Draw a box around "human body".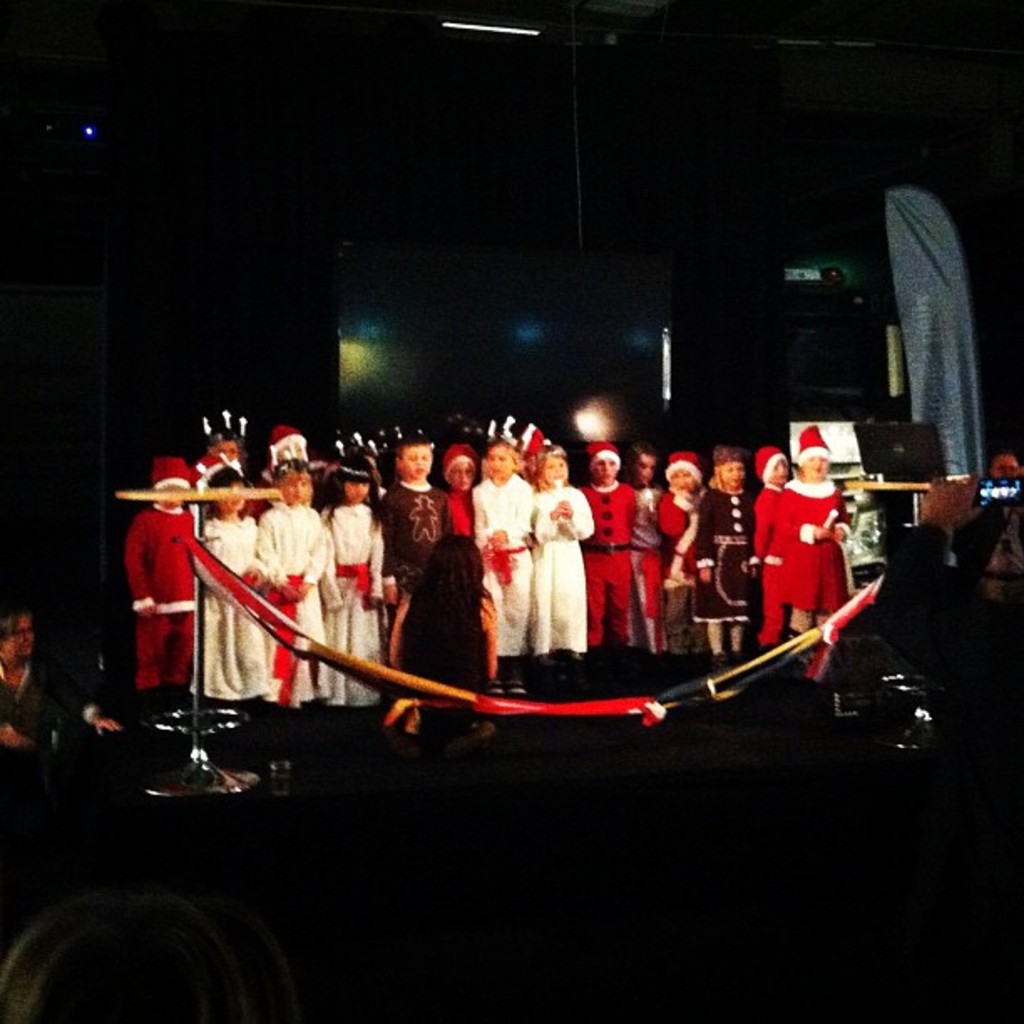
bbox=[751, 484, 785, 649].
